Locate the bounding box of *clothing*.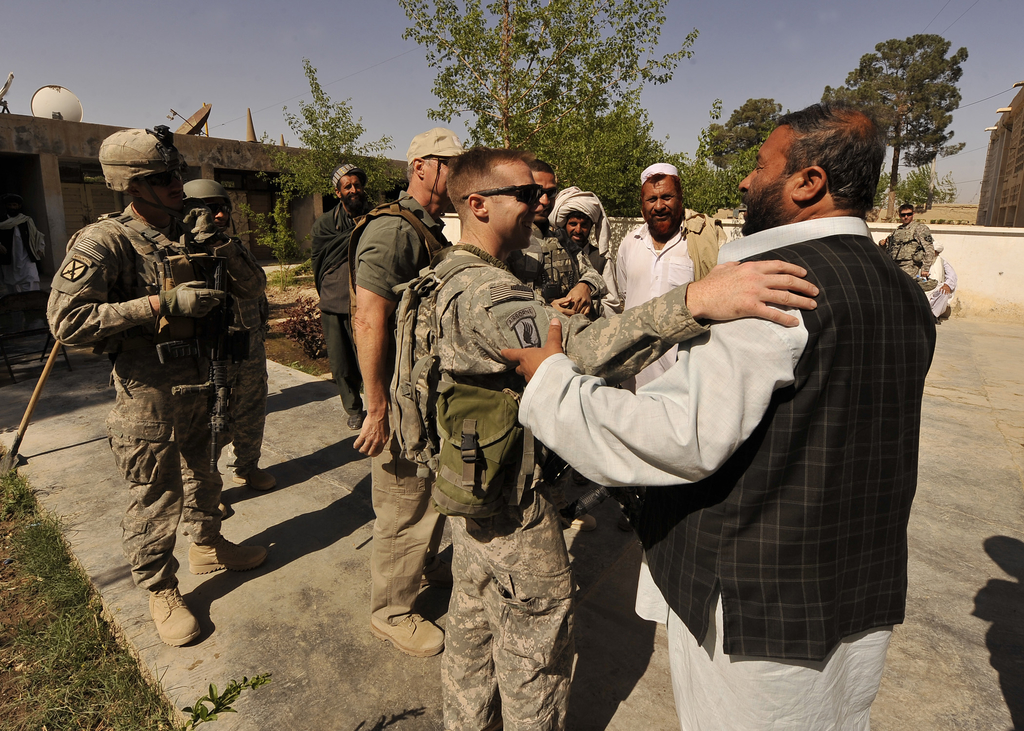
Bounding box: 348/191/451/627.
